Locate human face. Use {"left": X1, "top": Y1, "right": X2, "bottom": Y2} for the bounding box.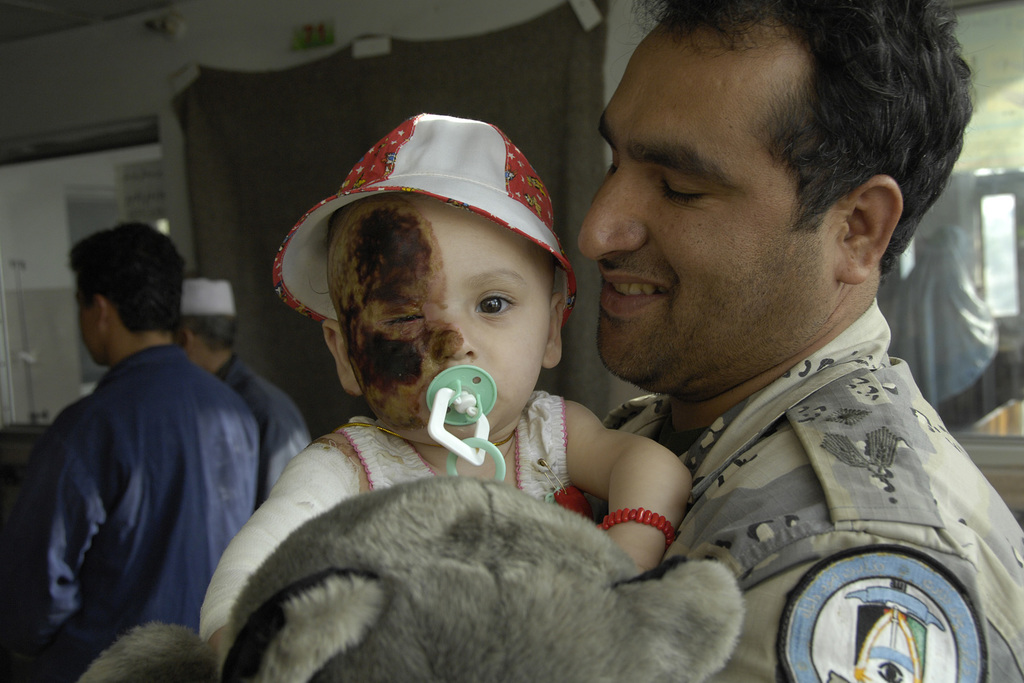
{"left": 580, "top": 25, "right": 842, "bottom": 384}.
